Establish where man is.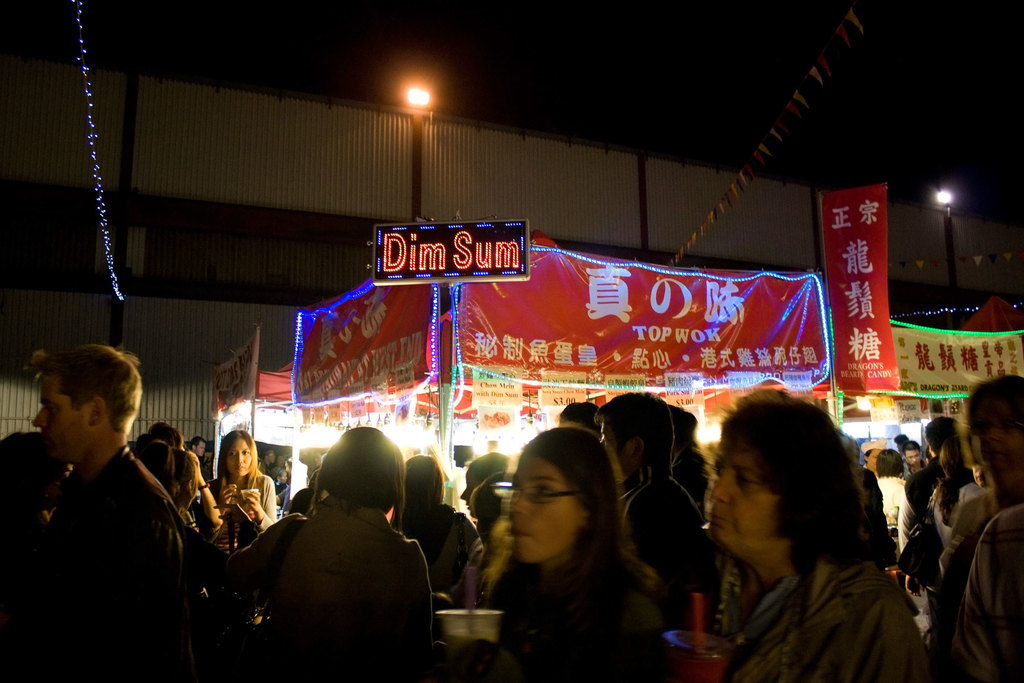
Established at pyautogui.locateOnScreen(20, 334, 214, 669).
